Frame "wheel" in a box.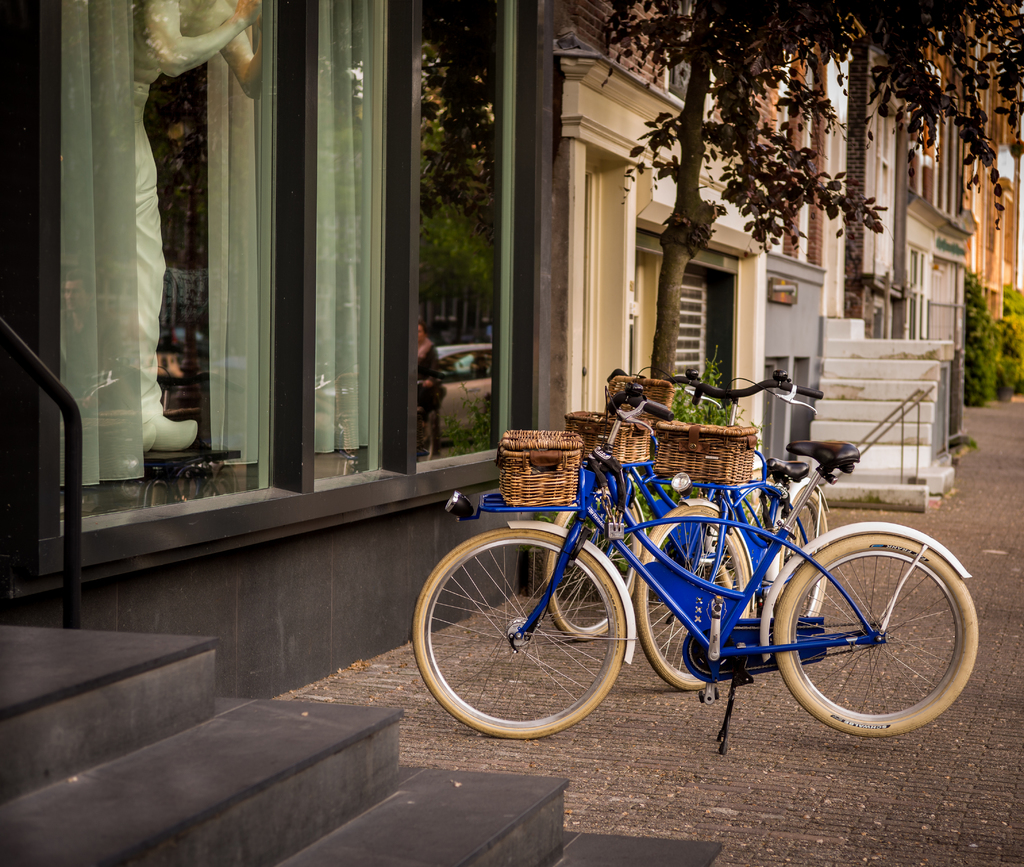
<region>779, 480, 829, 623</region>.
